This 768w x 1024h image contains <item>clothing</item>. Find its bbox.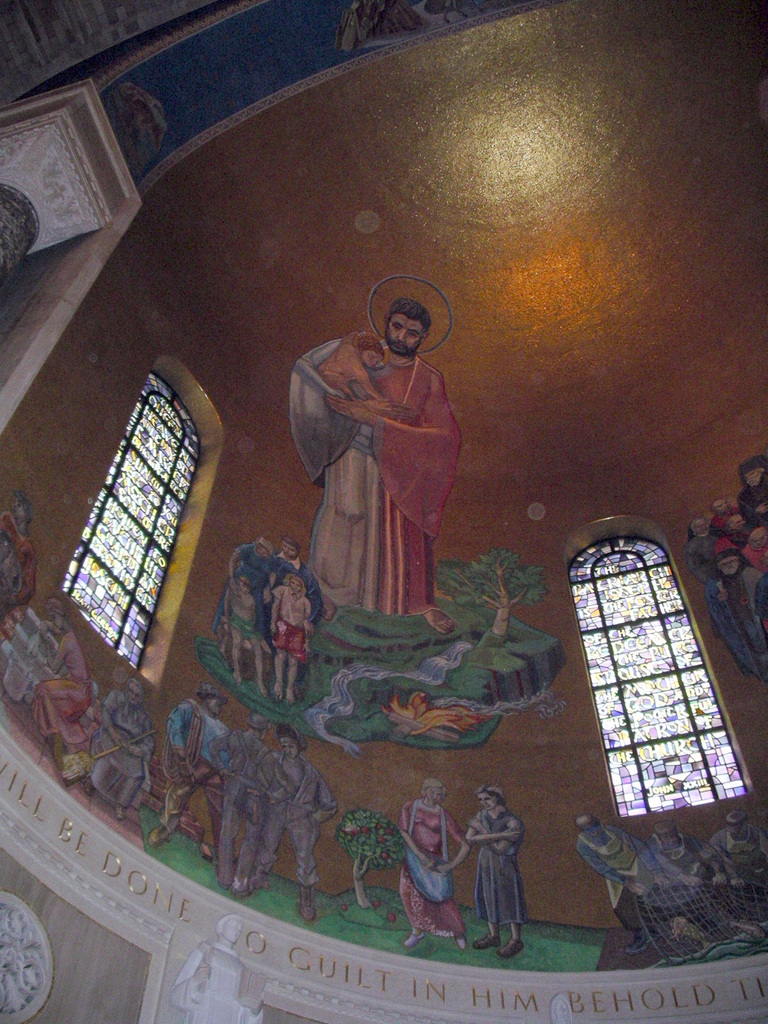
locate(652, 839, 710, 916).
